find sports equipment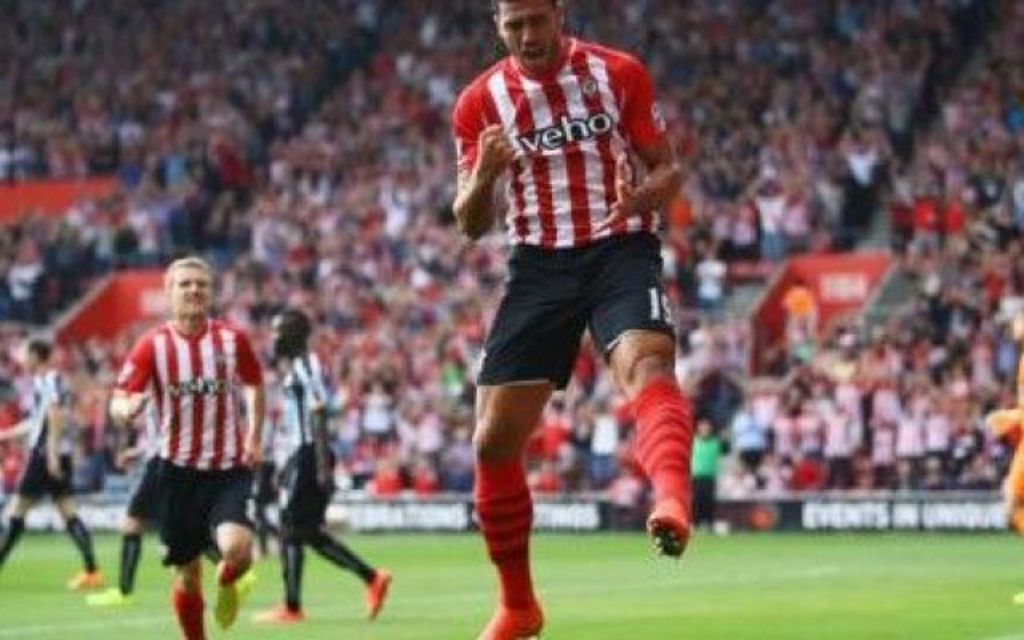
bbox=(650, 498, 693, 562)
